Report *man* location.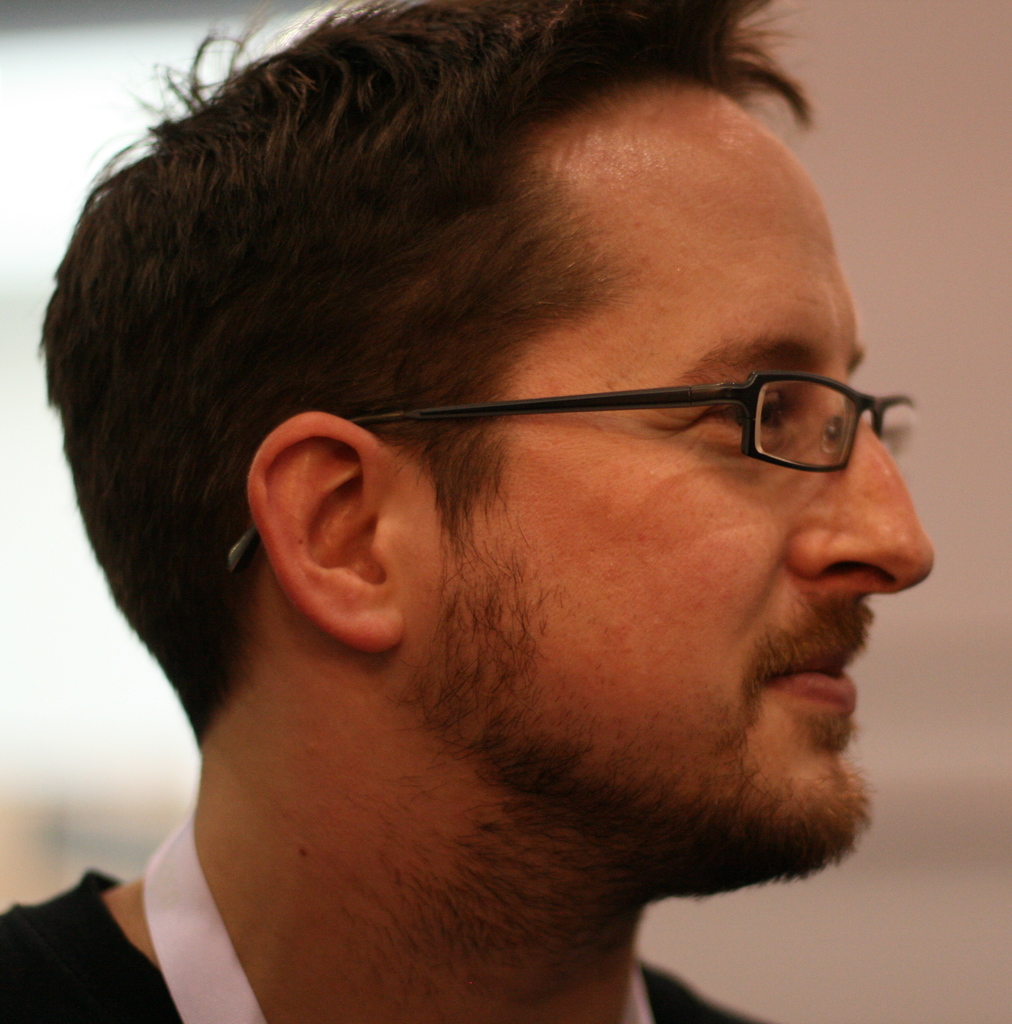
Report: detection(0, 2, 1011, 1023).
